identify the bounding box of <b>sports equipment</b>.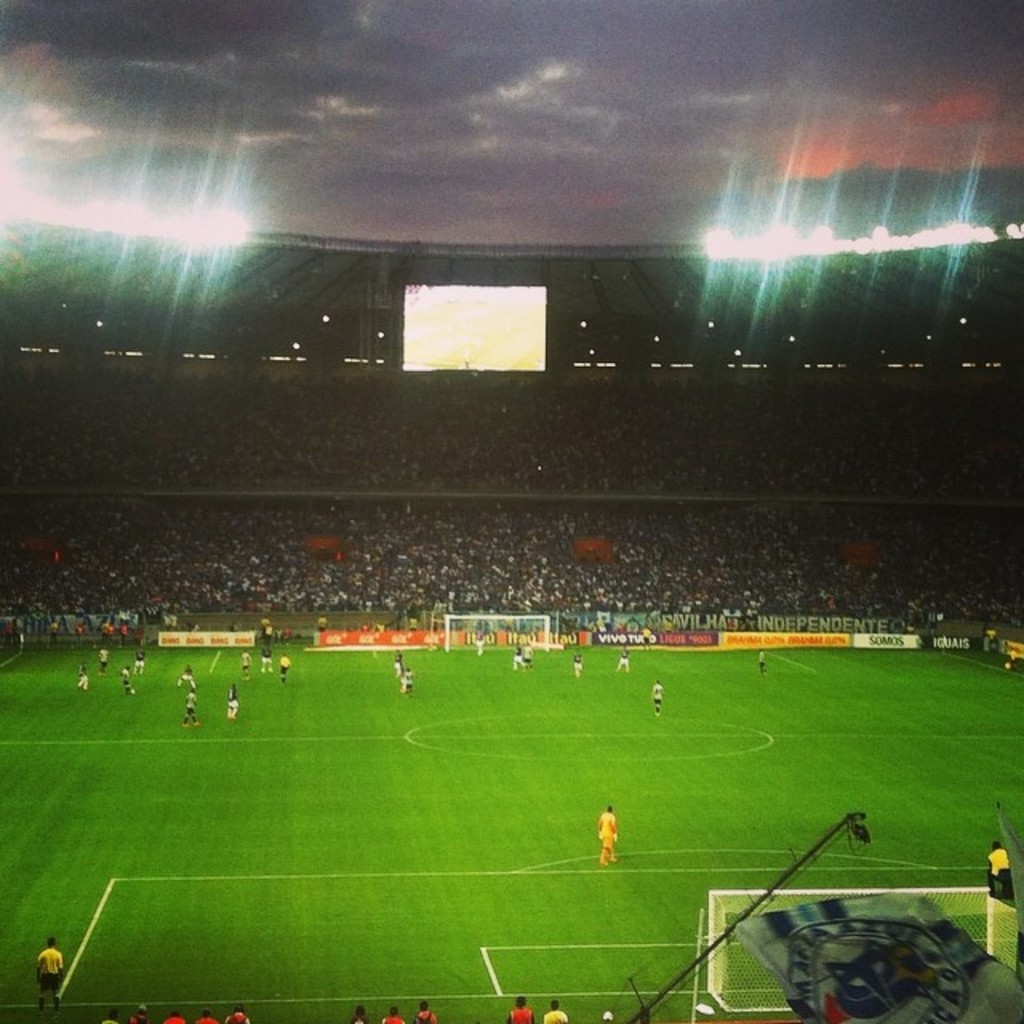
{"left": 704, "top": 891, "right": 997, "bottom": 1019}.
